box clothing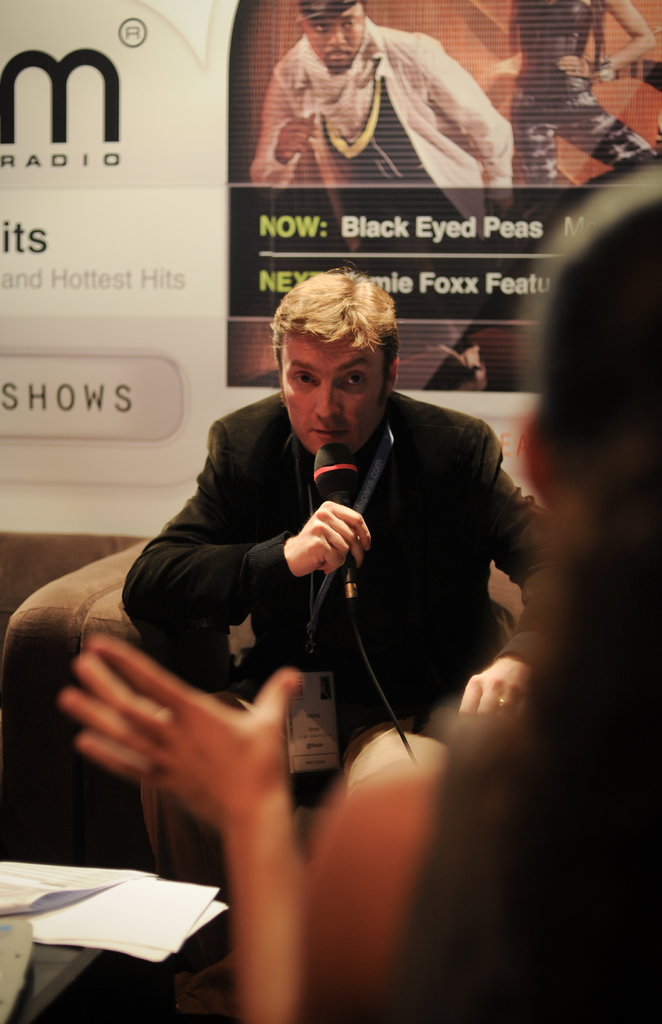
select_region(111, 356, 559, 766)
